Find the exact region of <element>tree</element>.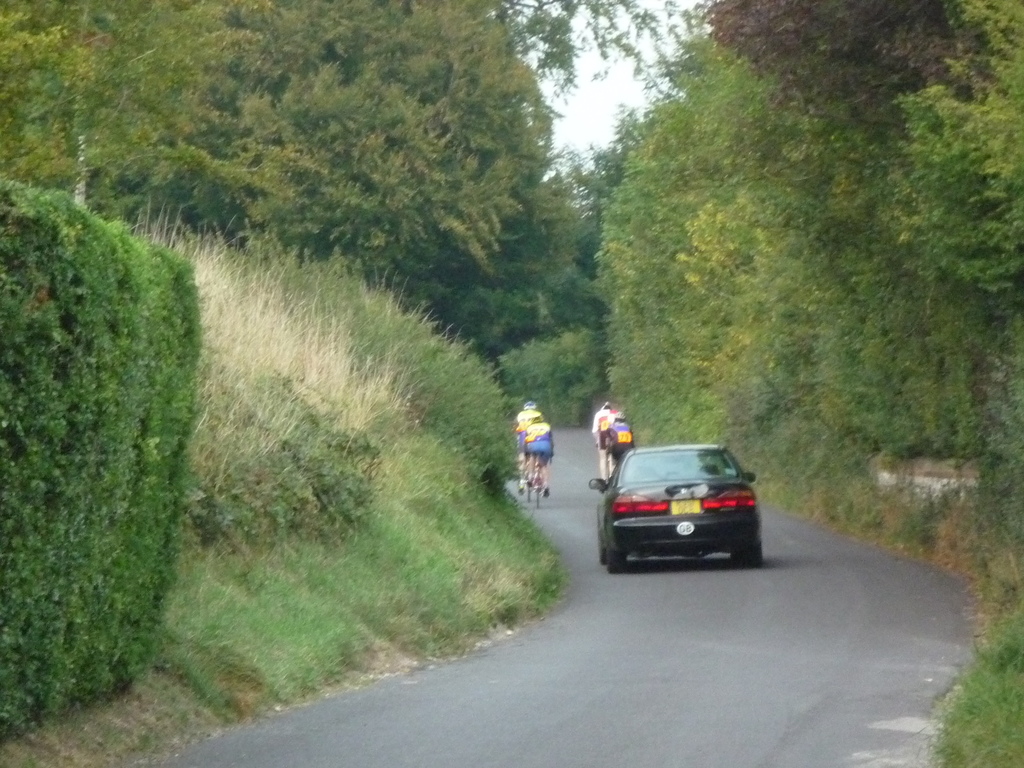
Exact region: BBox(181, 0, 559, 296).
